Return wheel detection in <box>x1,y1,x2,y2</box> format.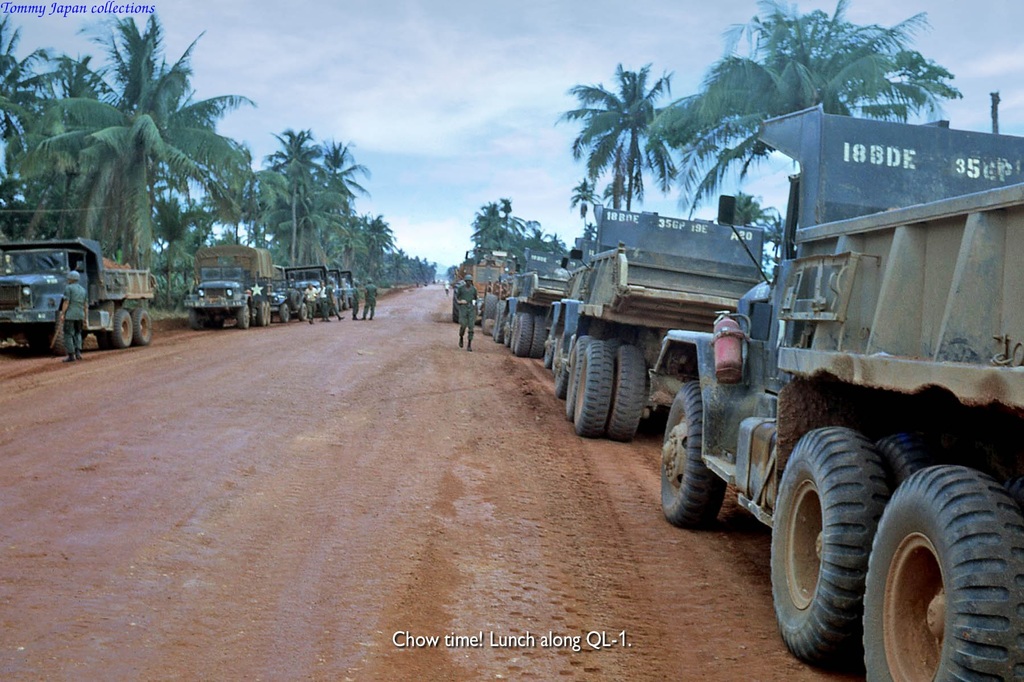
<box>872,421,939,494</box>.
